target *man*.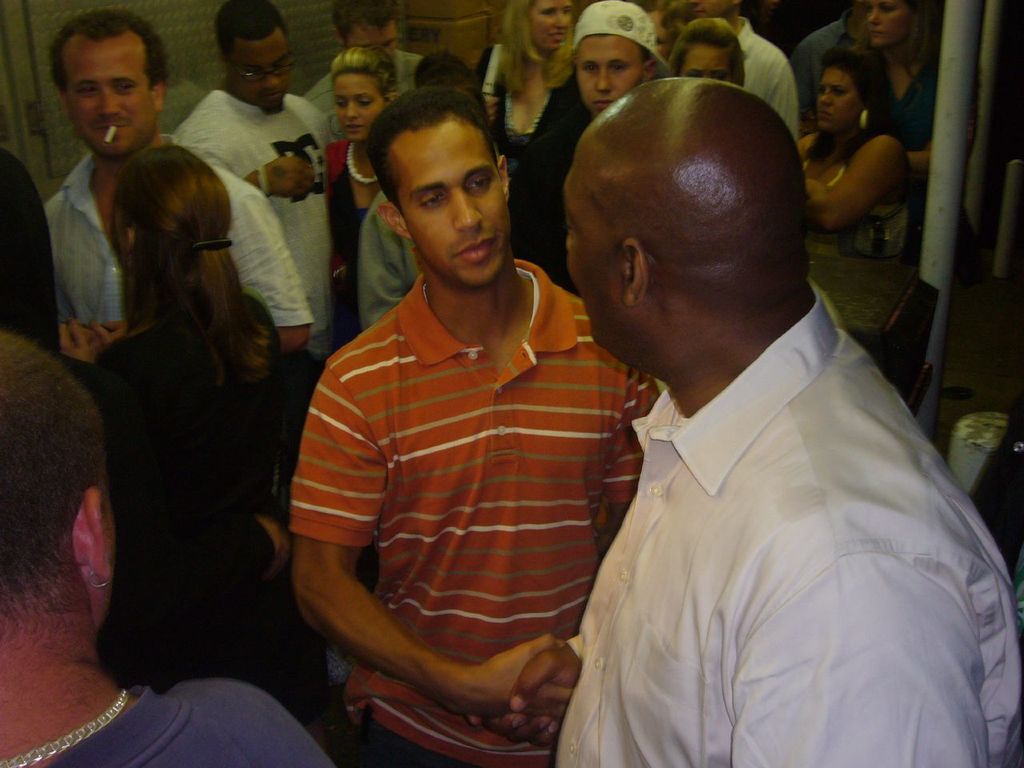
Target region: left=38, top=5, right=313, bottom=367.
